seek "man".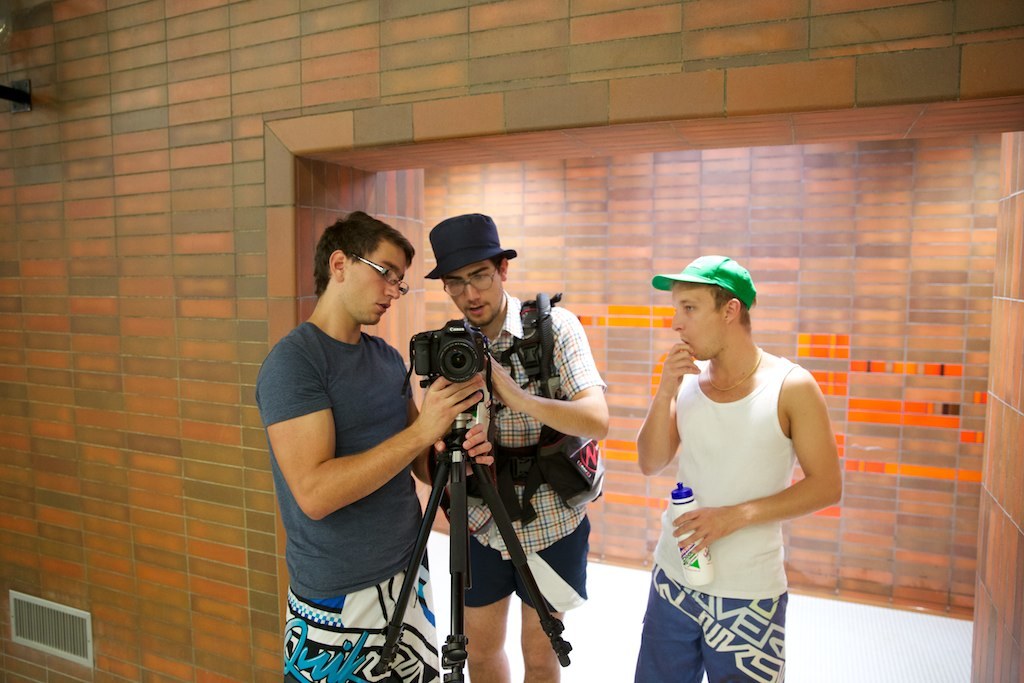
x1=416, y1=209, x2=617, y2=682.
